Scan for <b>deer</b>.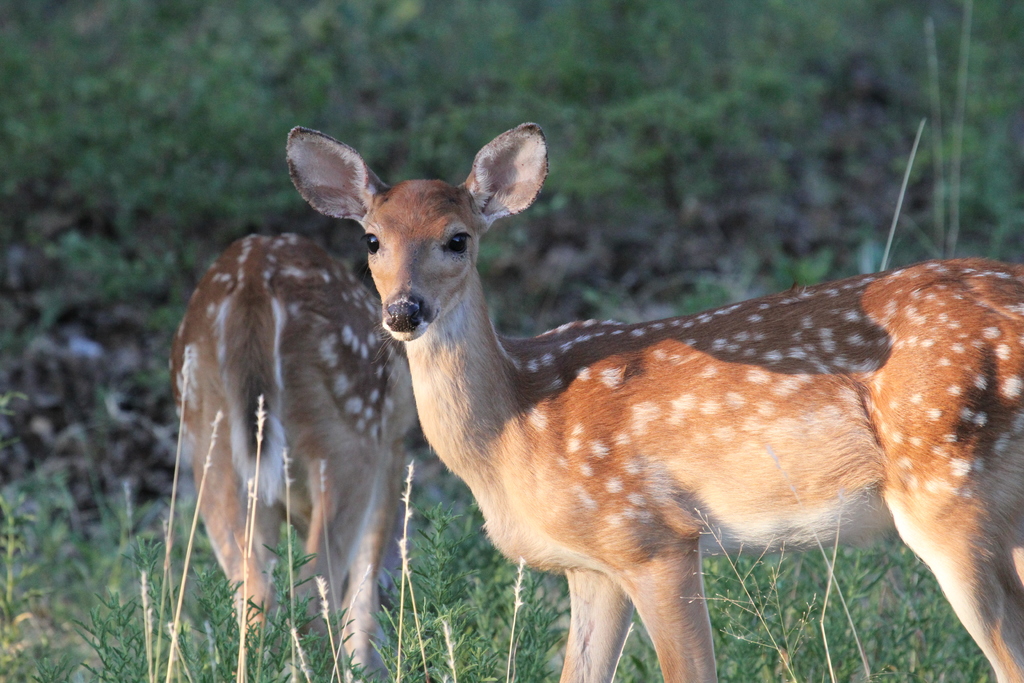
Scan result: pyautogui.locateOnScreen(174, 234, 422, 682).
